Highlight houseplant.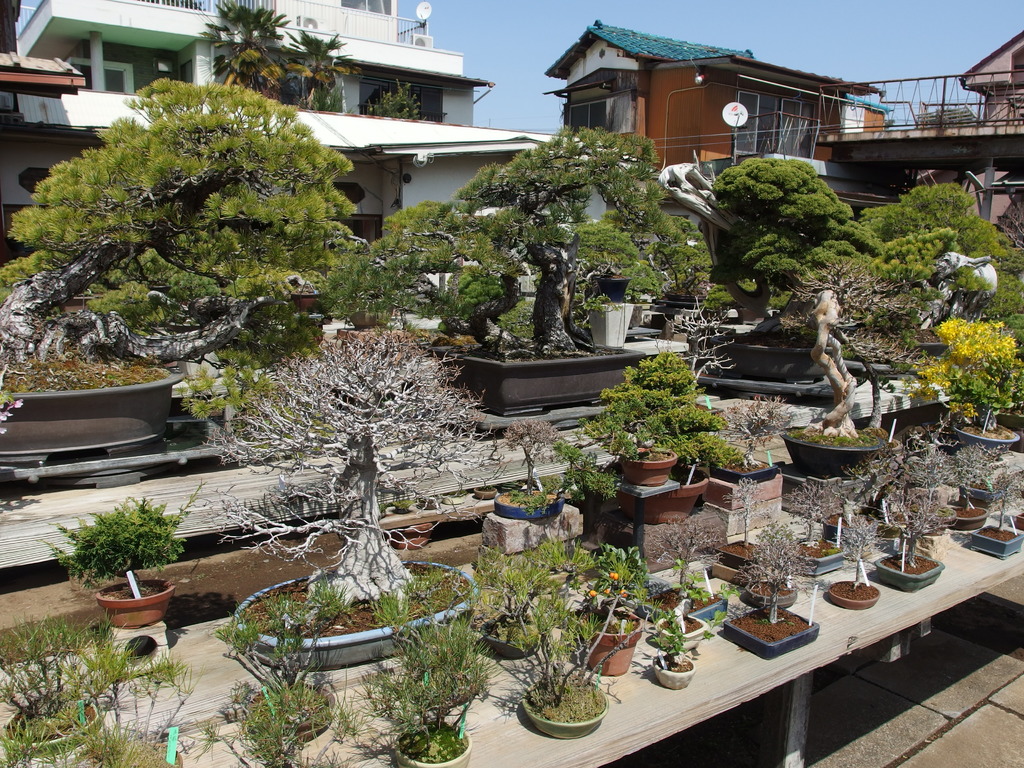
Highlighted region: box=[38, 481, 203, 626].
